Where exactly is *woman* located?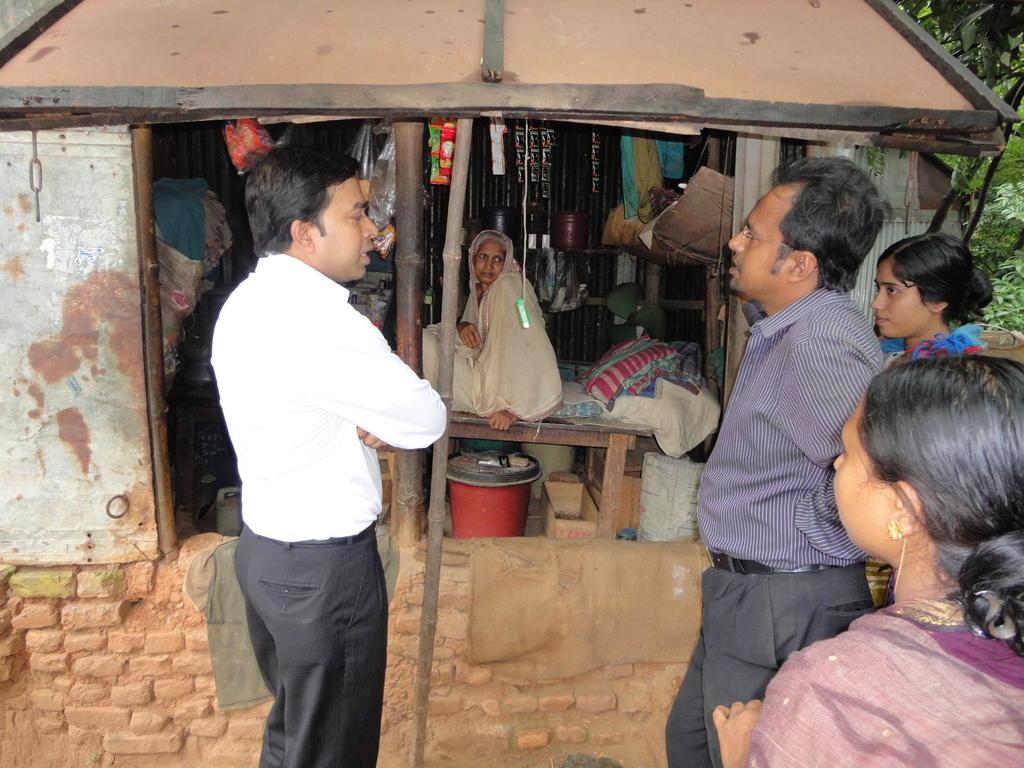
Its bounding box is x1=870, y1=234, x2=993, y2=357.
